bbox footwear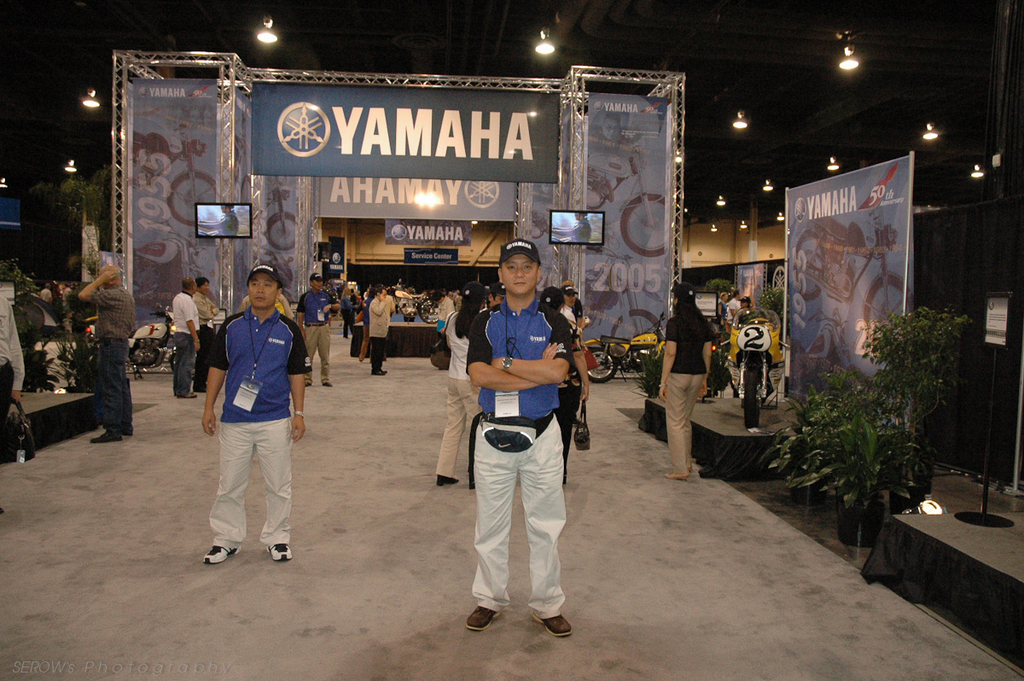
91, 434, 122, 443
